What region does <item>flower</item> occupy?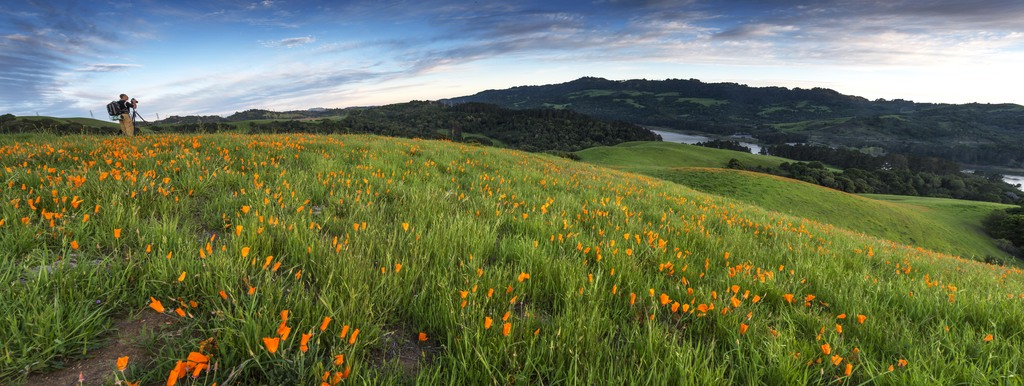
{"left": 459, "top": 297, "right": 467, "bottom": 310}.
